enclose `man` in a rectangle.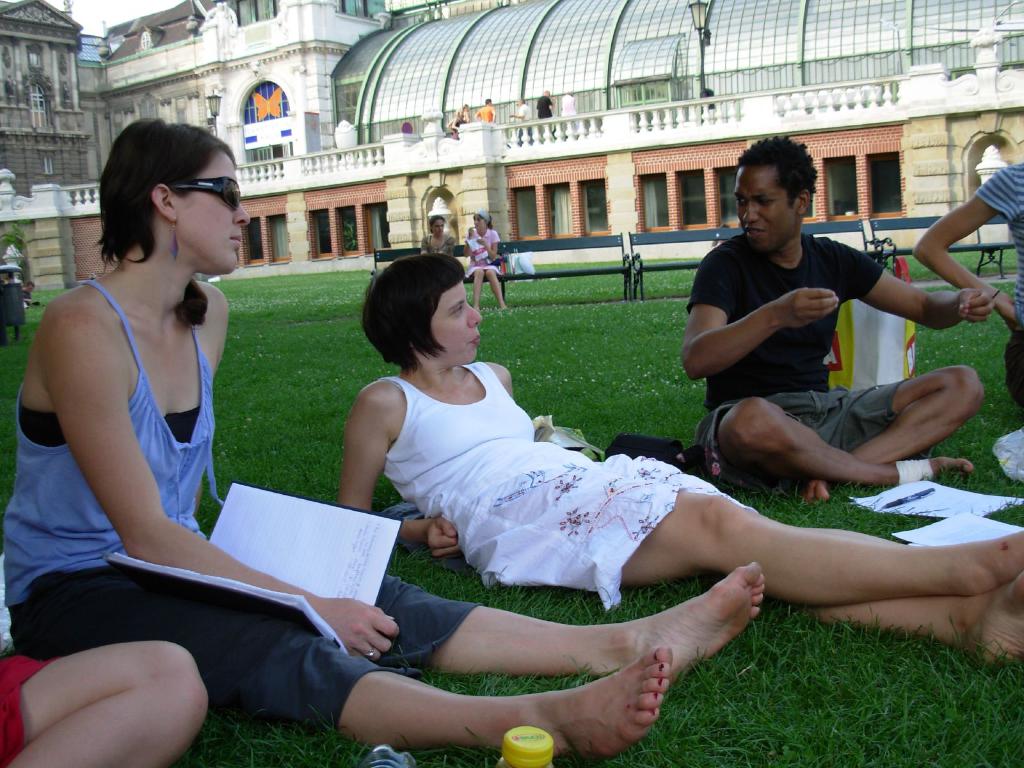
crop(684, 123, 988, 513).
